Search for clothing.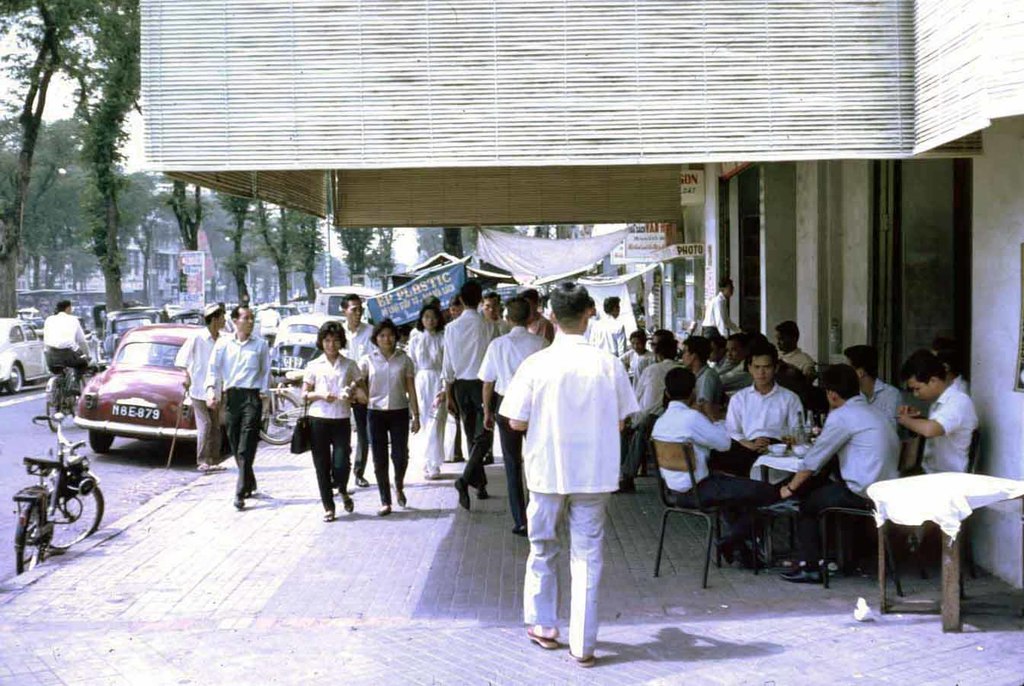
Found at x1=871, y1=383, x2=898, y2=426.
